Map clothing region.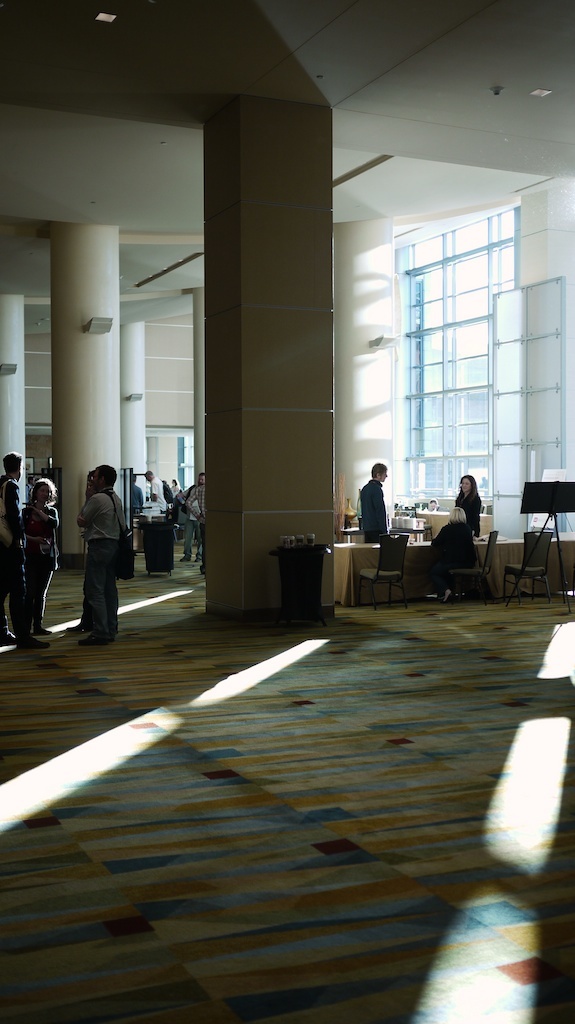
Mapped to <box>185,482,209,551</box>.
